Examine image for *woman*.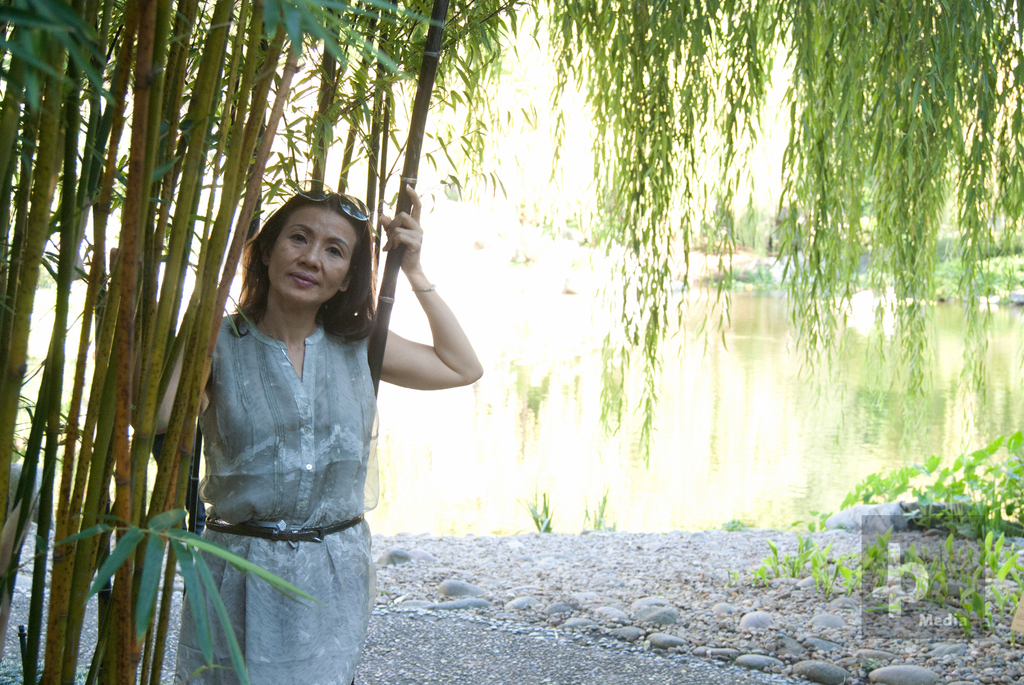
Examination result: x1=143, y1=116, x2=498, y2=672.
